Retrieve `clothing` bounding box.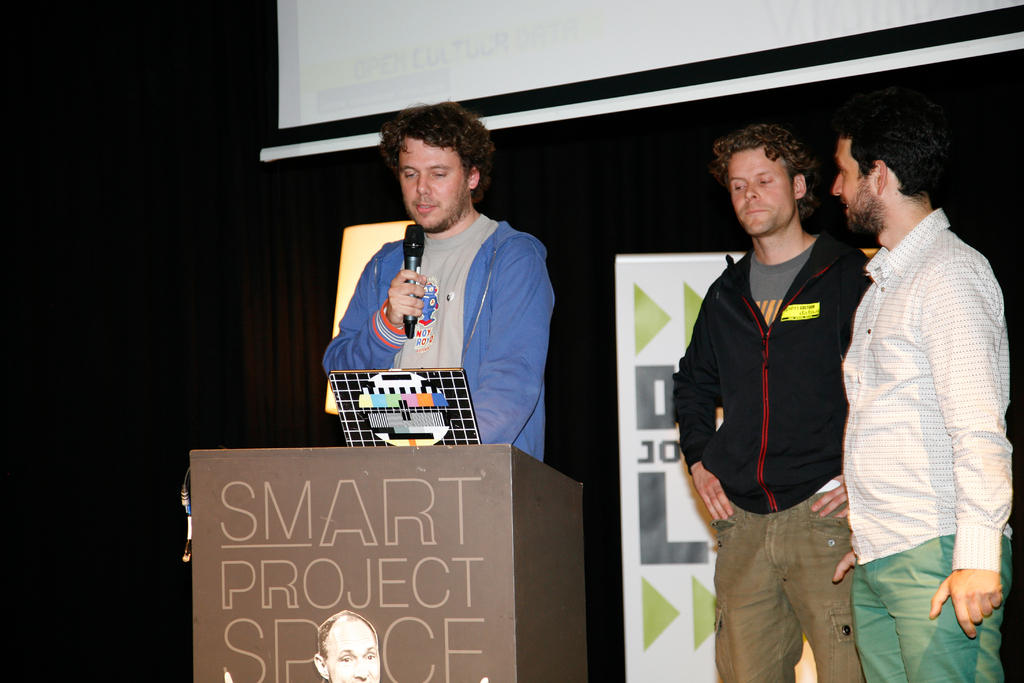
Bounding box: Rect(838, 202, 1012, 682).
